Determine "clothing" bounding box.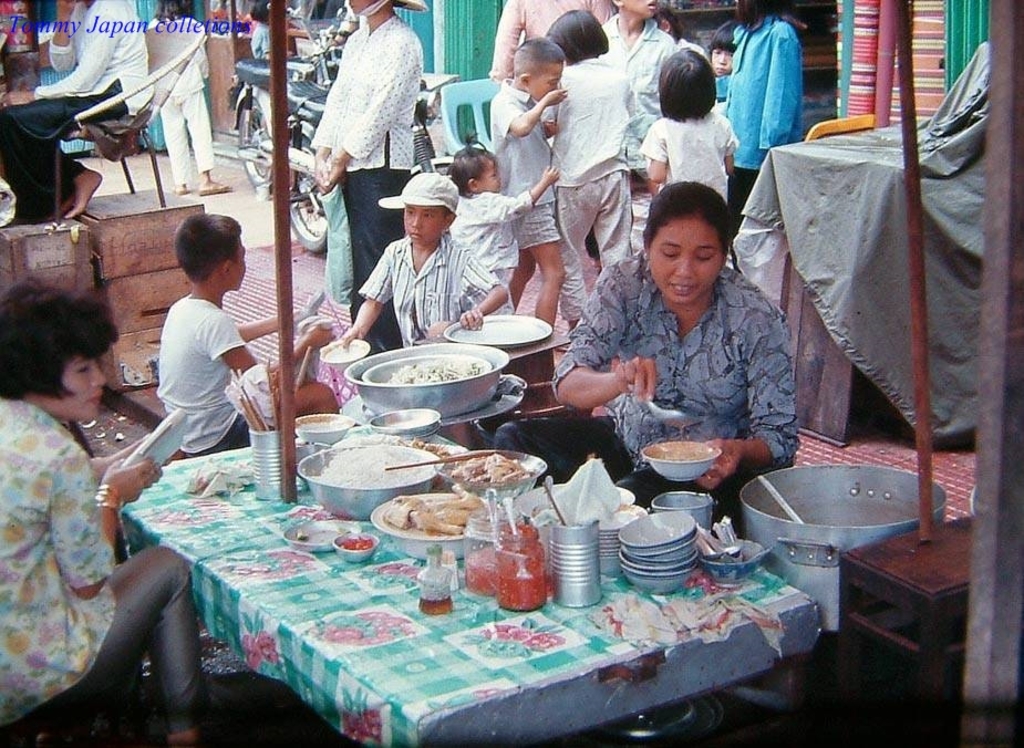
Determined: 309,6,437,344.
